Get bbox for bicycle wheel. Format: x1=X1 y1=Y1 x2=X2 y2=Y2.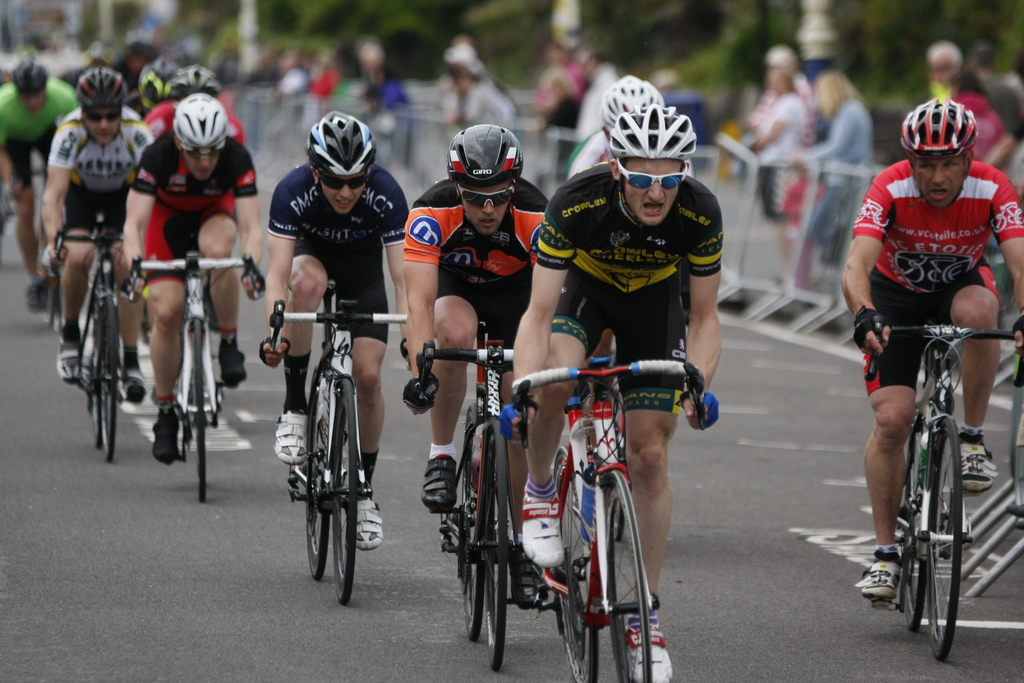
x1=82 y1=300 x2=100 y2=447.
